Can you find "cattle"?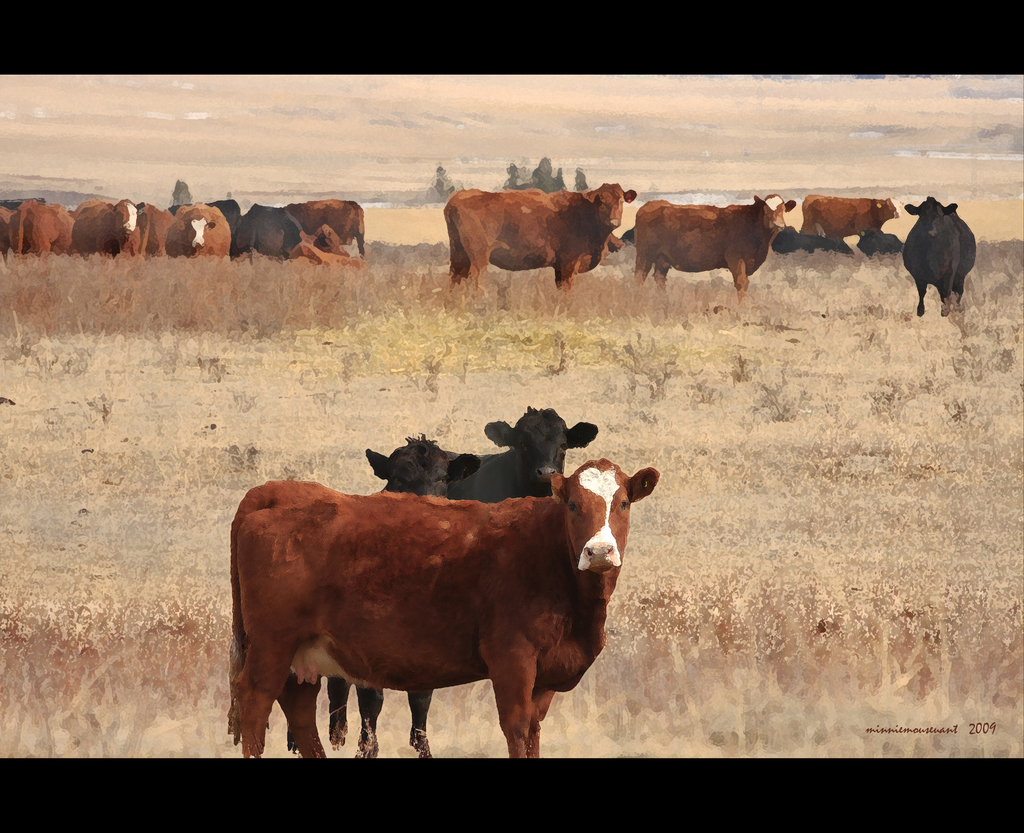
Yes, bounding box: crop(440, 177, 634, 289).
